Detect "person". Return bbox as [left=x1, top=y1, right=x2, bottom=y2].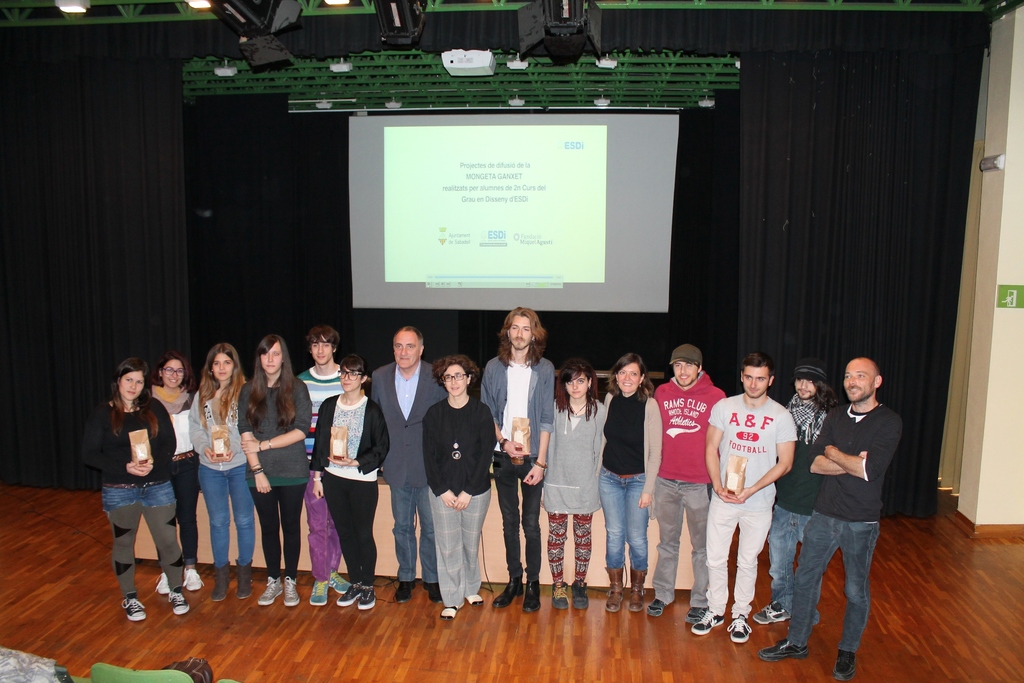
[left=310, top=348, right=395, bottom=612].
